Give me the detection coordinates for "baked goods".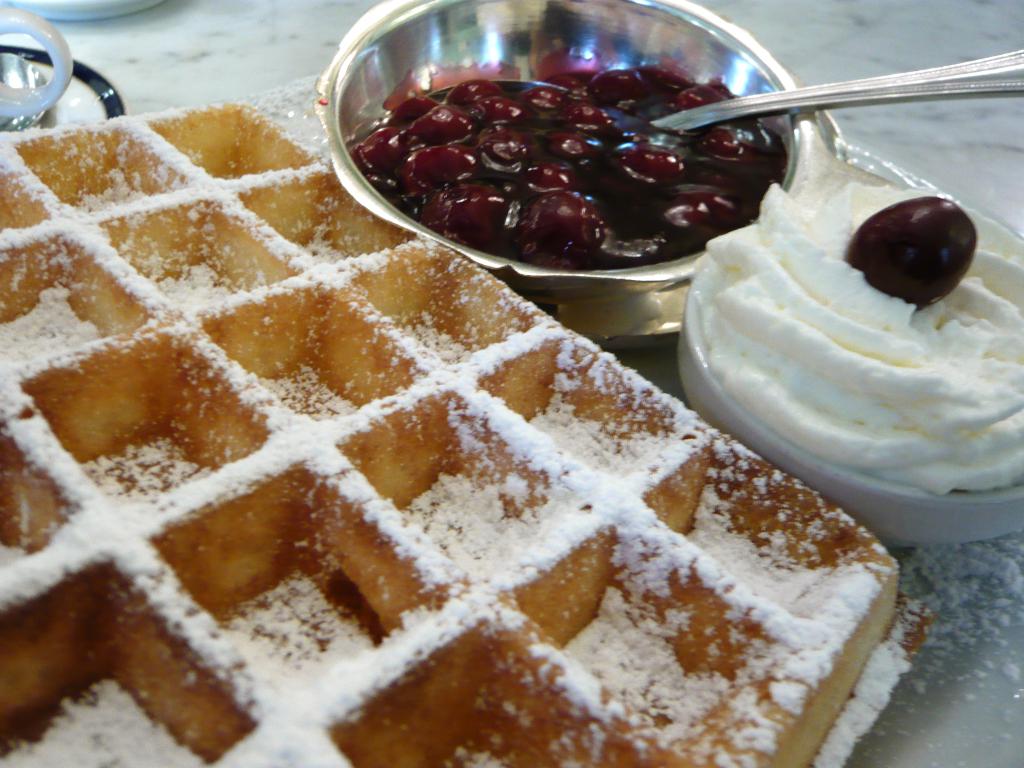
box(0, 94, 936, 767).
